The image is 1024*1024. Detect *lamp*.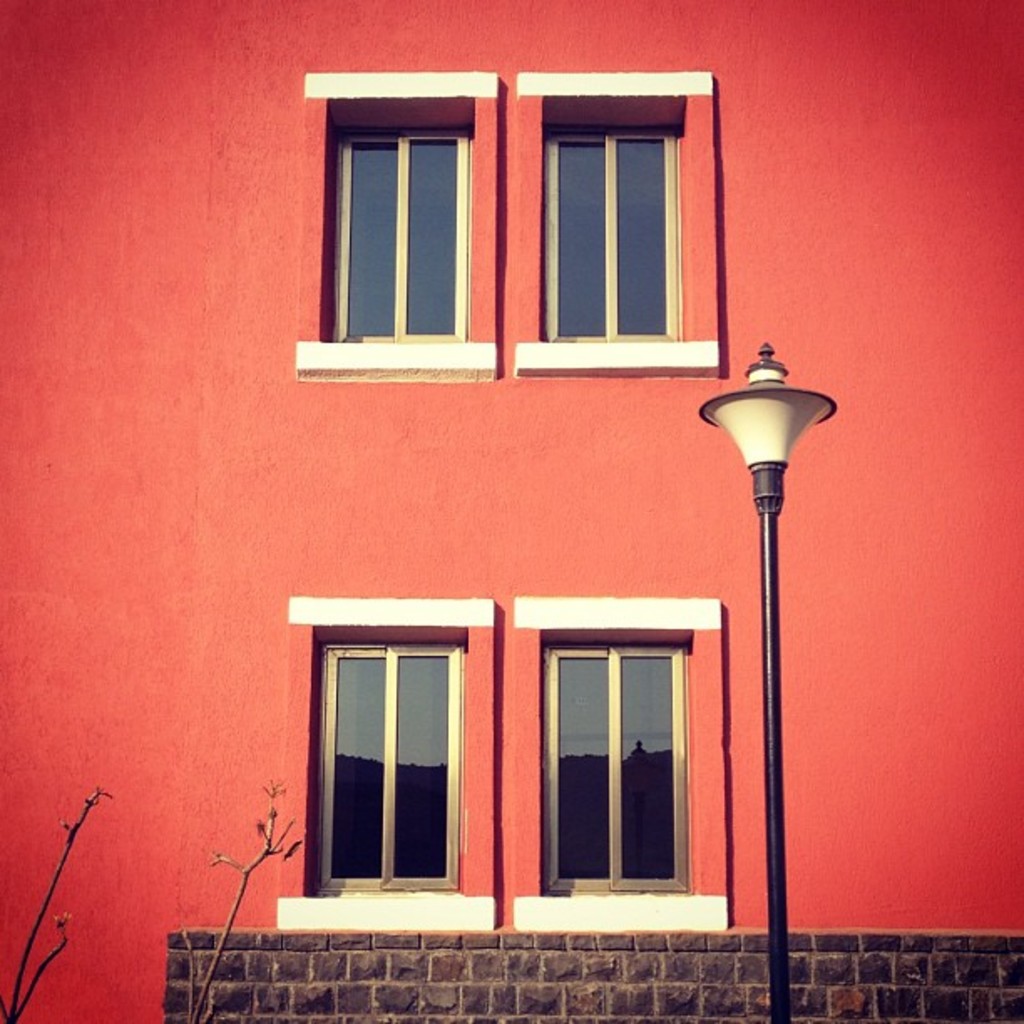
Detection: [703, 336, 837, 1022].
